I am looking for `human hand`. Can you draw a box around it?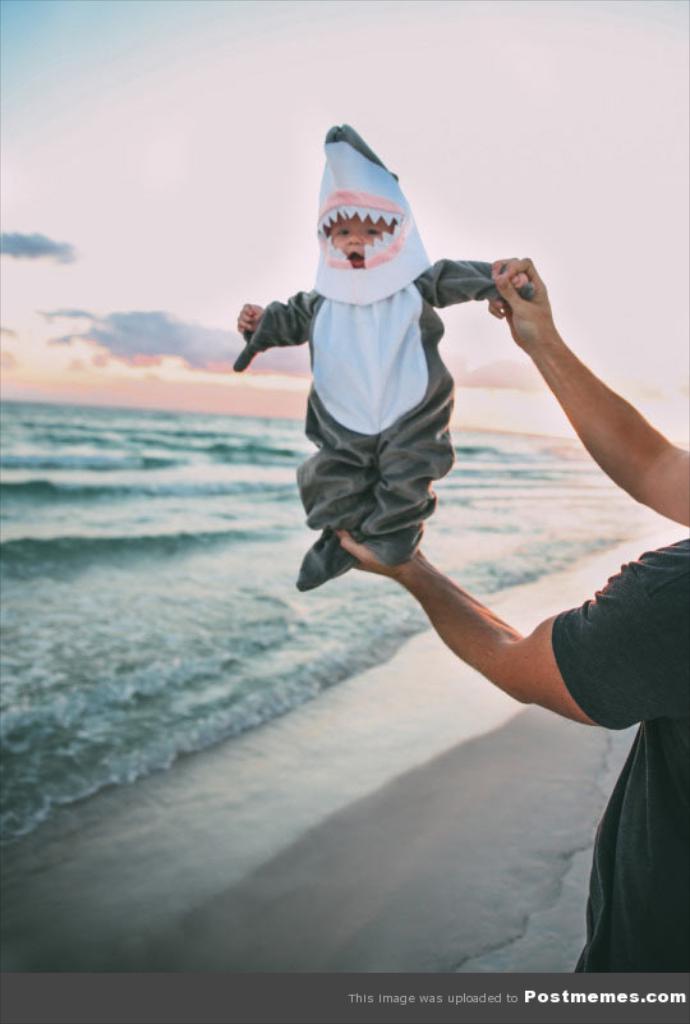
Sure, the bounding box is <bbox>503, 254, 589, 345</bbox>.
